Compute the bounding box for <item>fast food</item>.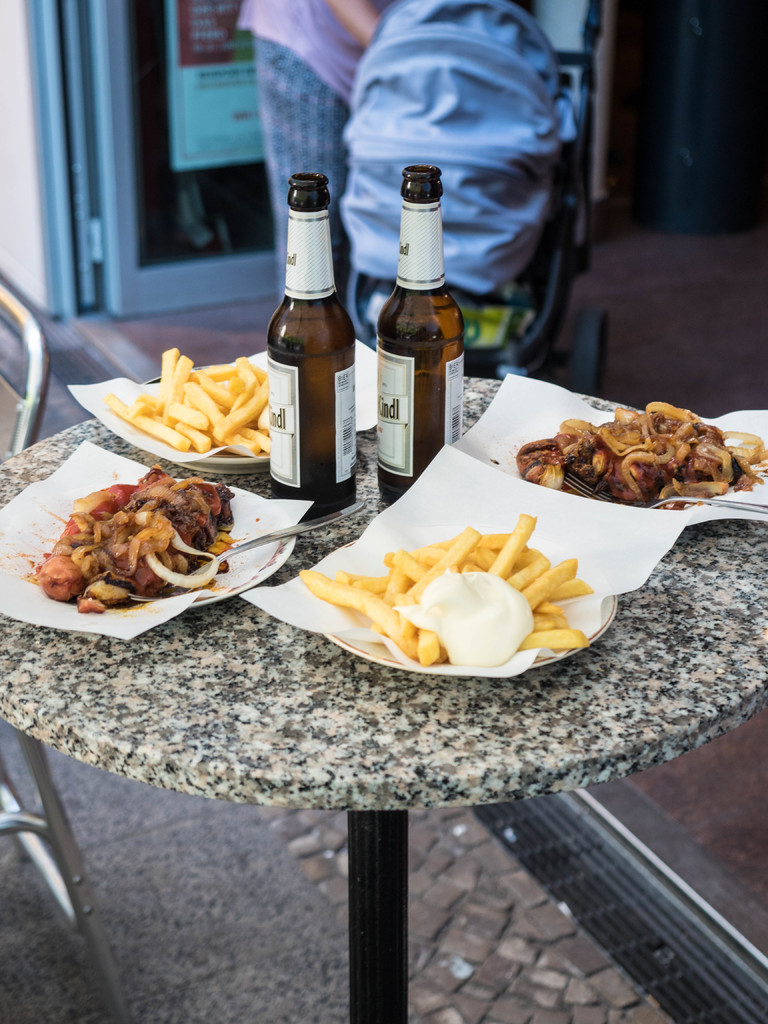
box(393, 552, 445, 581).
